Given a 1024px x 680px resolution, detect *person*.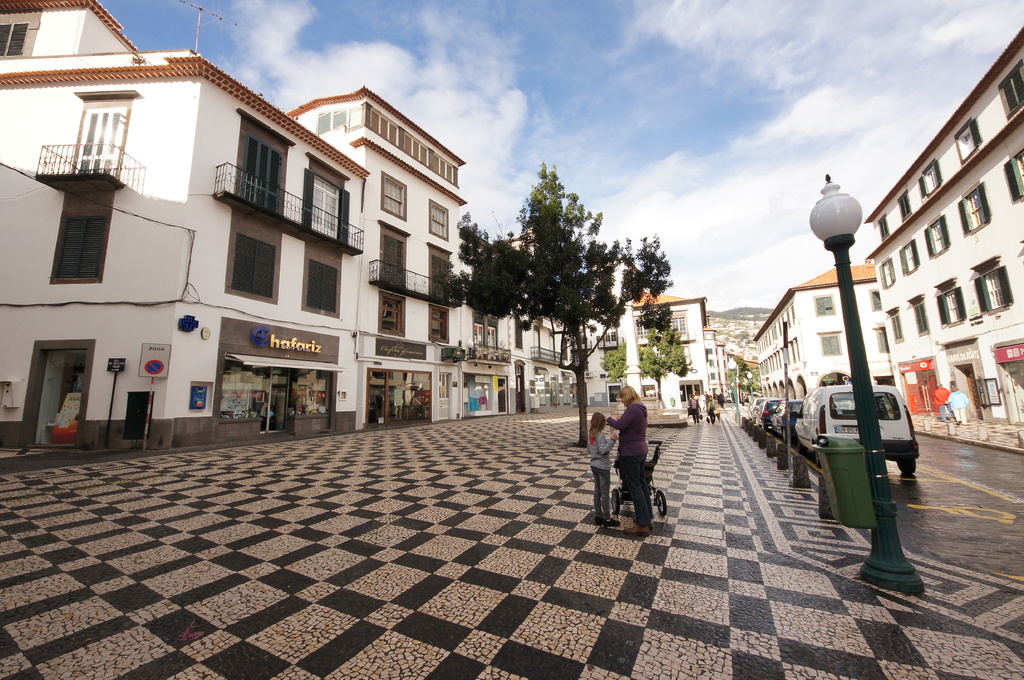
locate(591, 411, 623, 525).
